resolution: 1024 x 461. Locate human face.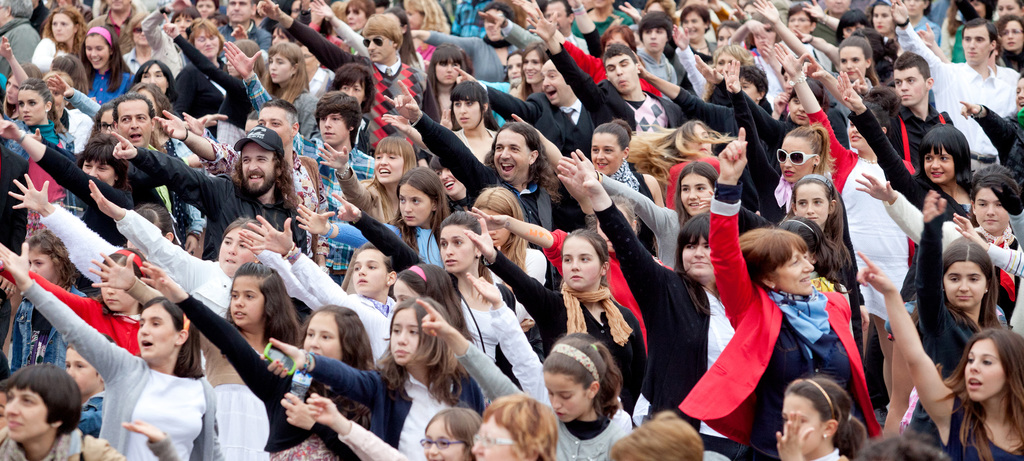
86 162 115 188.
